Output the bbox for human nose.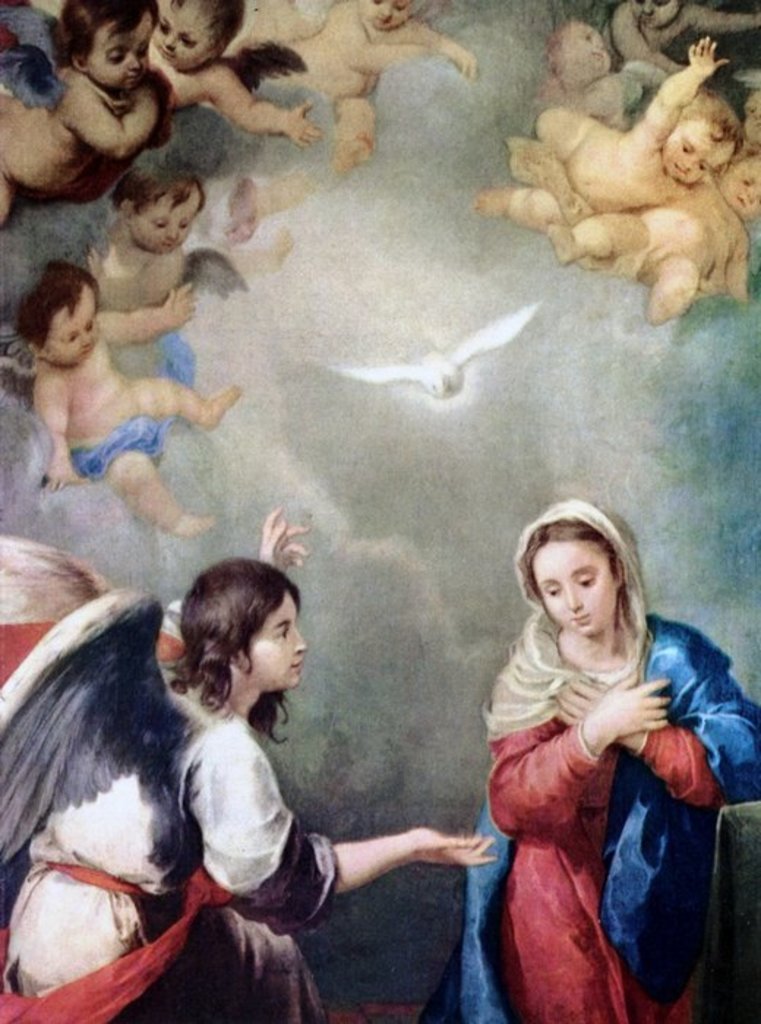
bbox=[641, 1, 651, 12].
